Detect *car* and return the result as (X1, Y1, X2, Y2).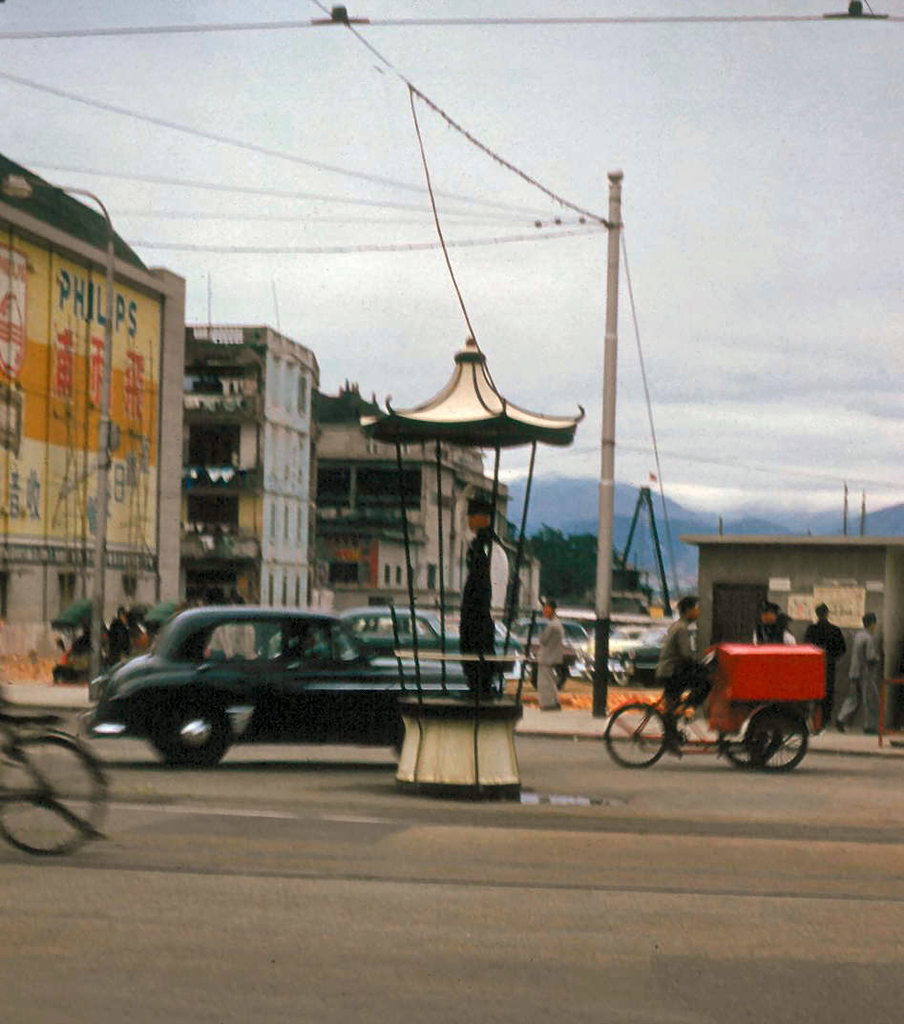
(327, 611, 471, 657).
